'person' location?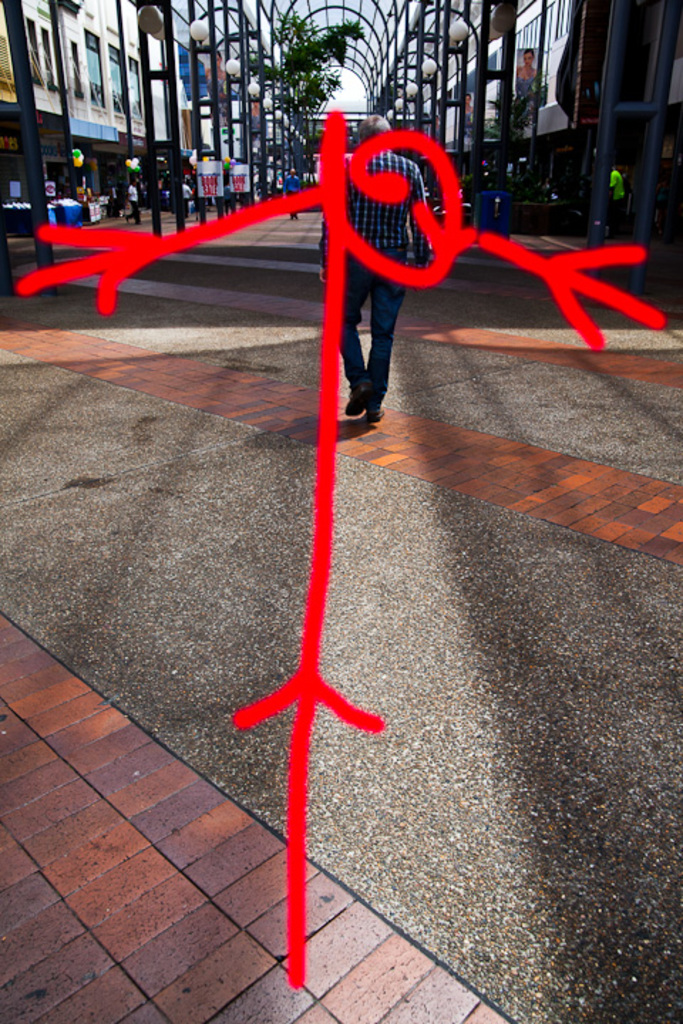
locate(127, 181, 141, 225)
